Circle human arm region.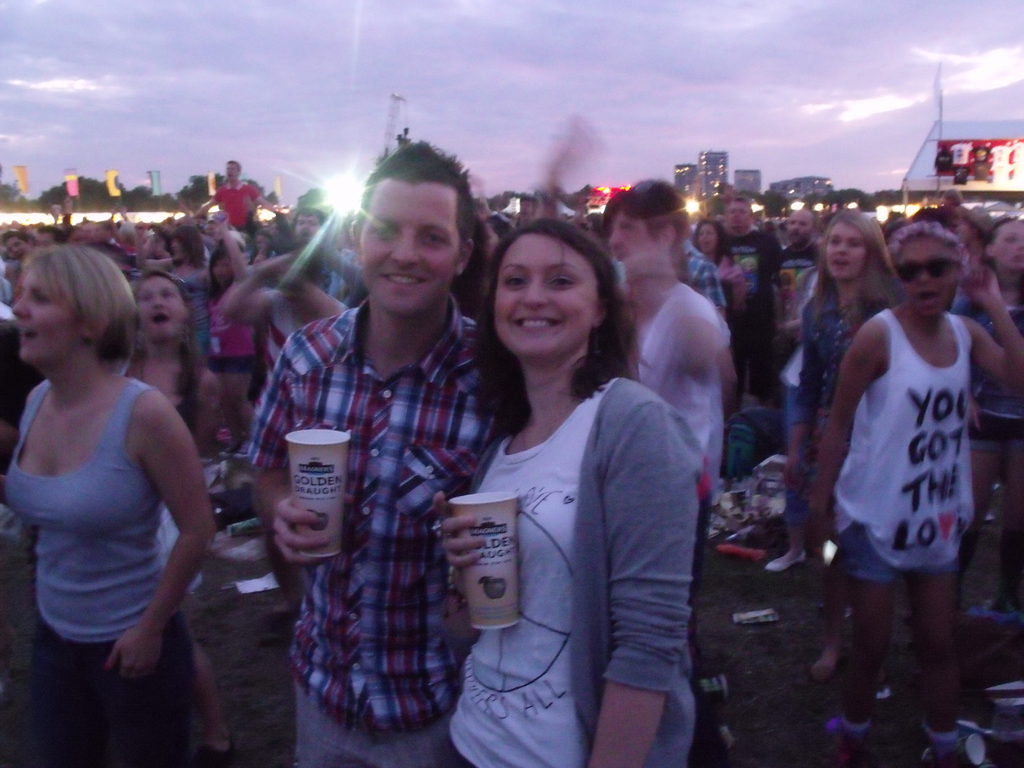
Region: [810, 317, 882, 558].
